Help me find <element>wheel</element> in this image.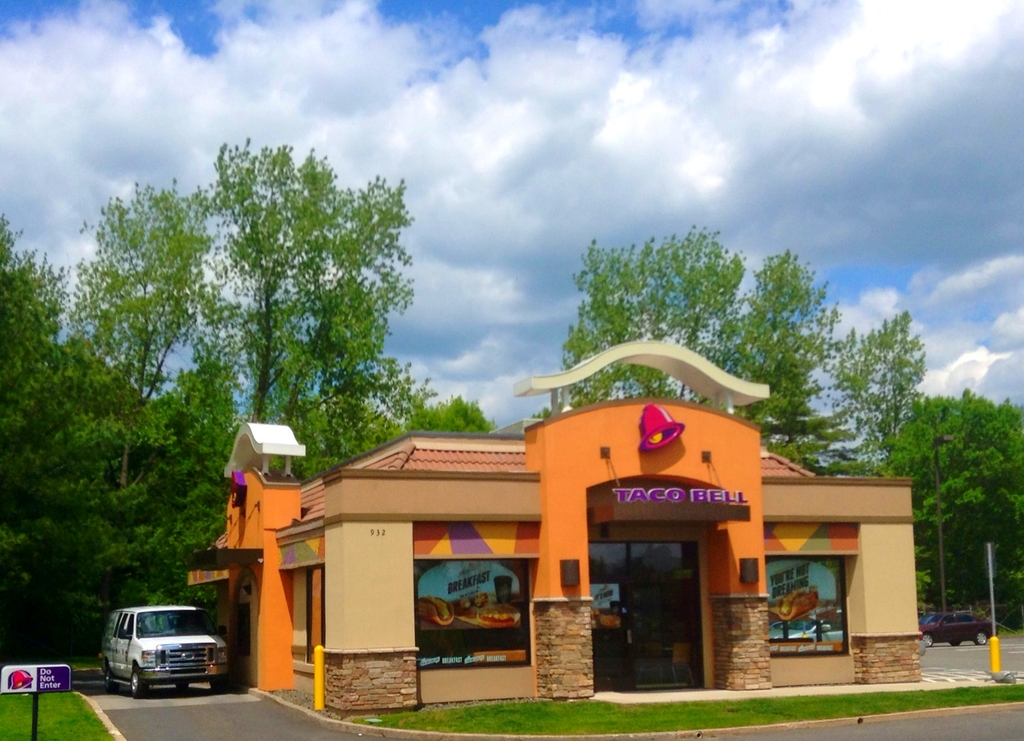
Found it: x1=207, y1=678, x2=224, y2=694.
